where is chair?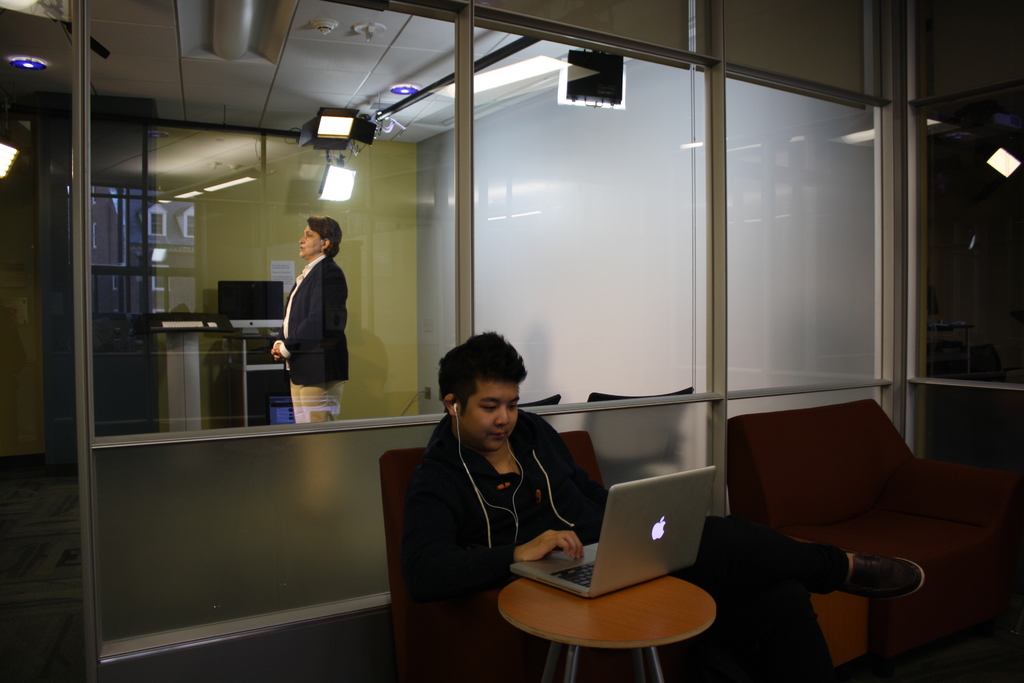
(591,383,696,399).
